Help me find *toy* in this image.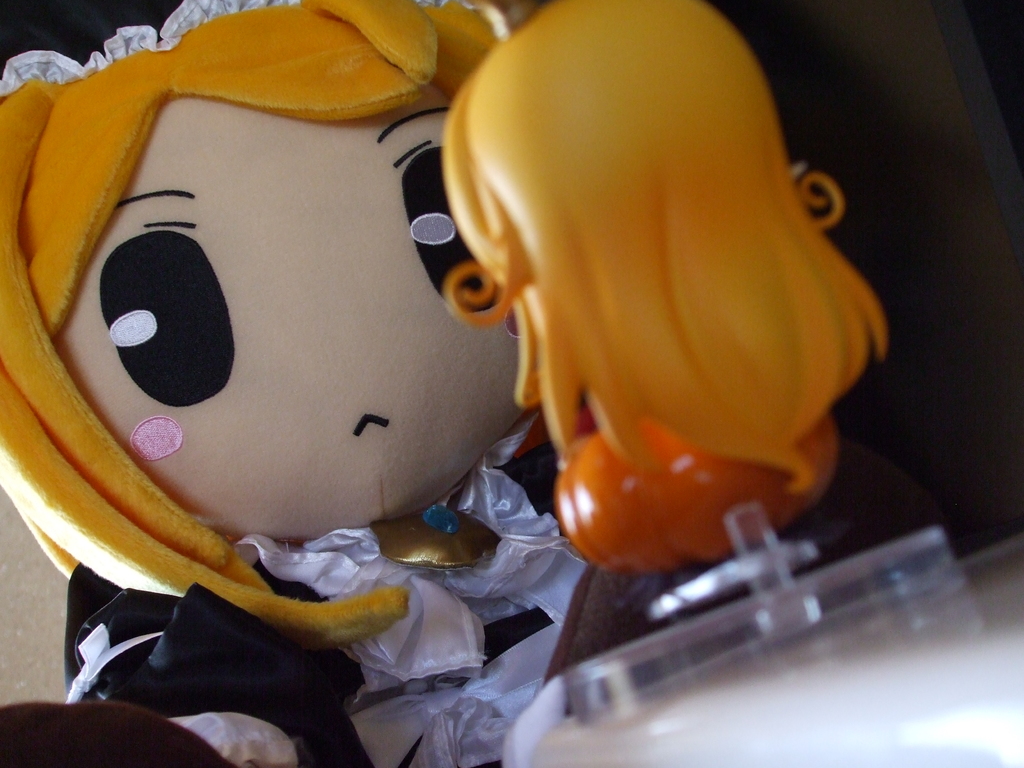
Found it: box=[444, 0, 886, 497].
